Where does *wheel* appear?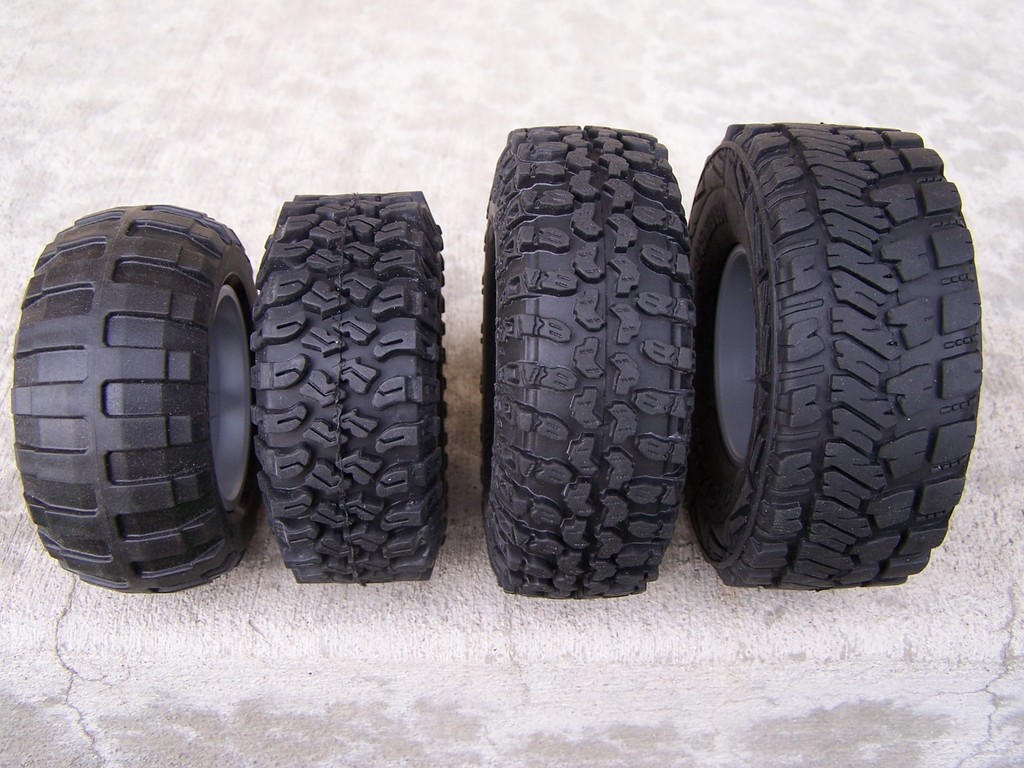
Appears at [717, 106, 963, 599].
